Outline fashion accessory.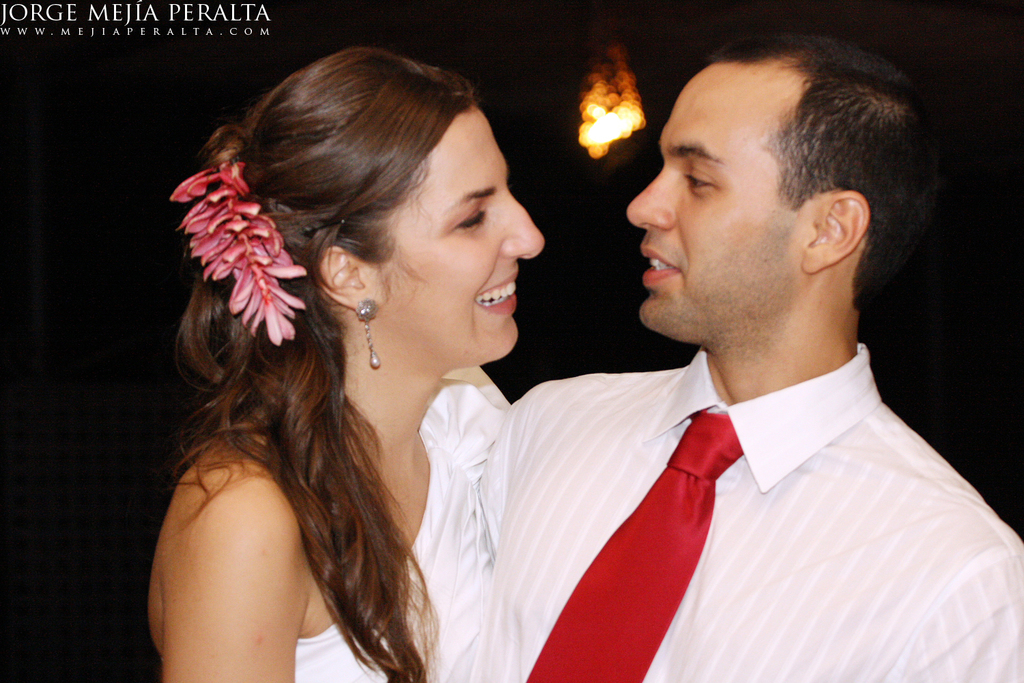
Outline: [x1=302, y1=218, x2=349, y2=234].
